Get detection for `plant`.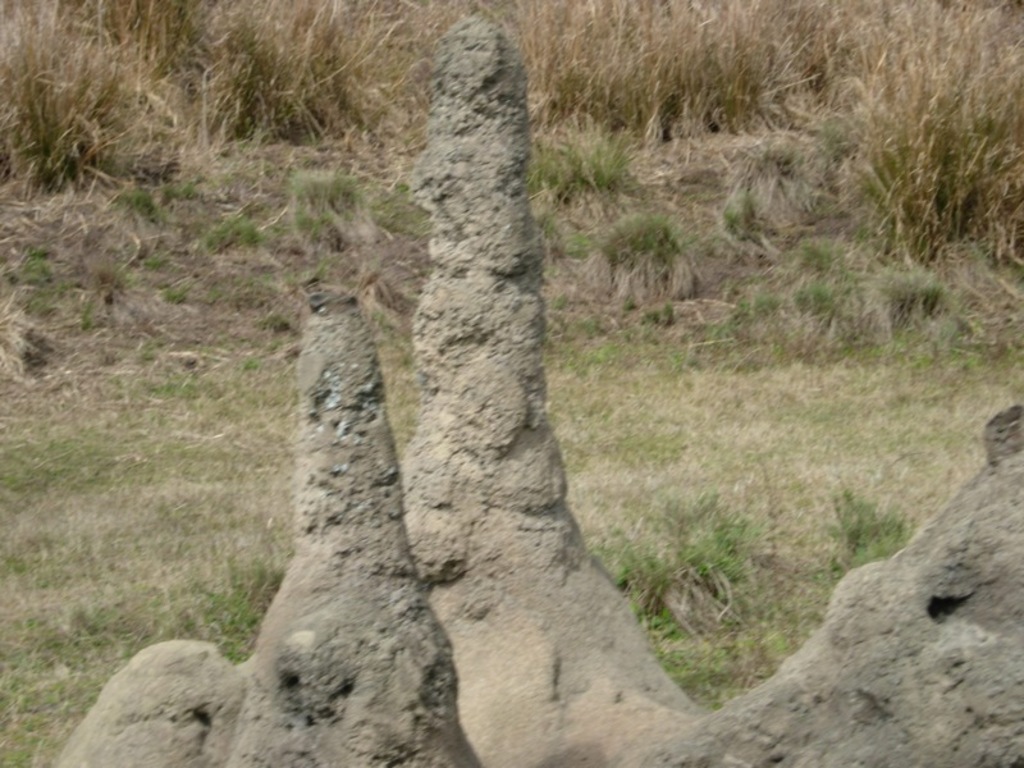
Detection: (206, 275, 237, 310).
